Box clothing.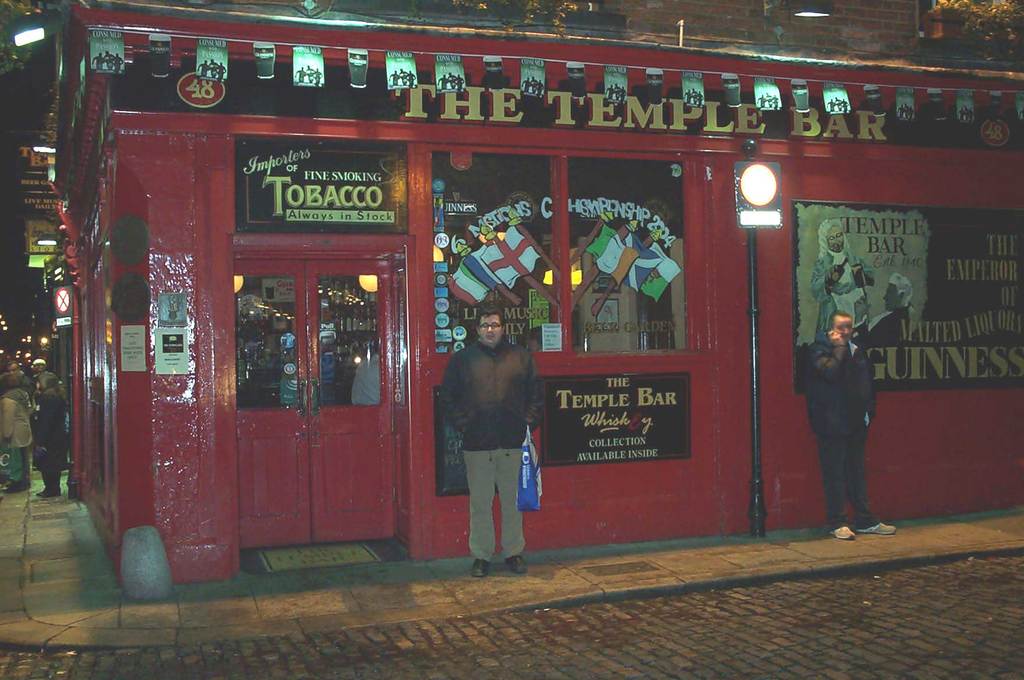
{"left": 34, "top": 390, "right": 70, "bottom": 490}.
